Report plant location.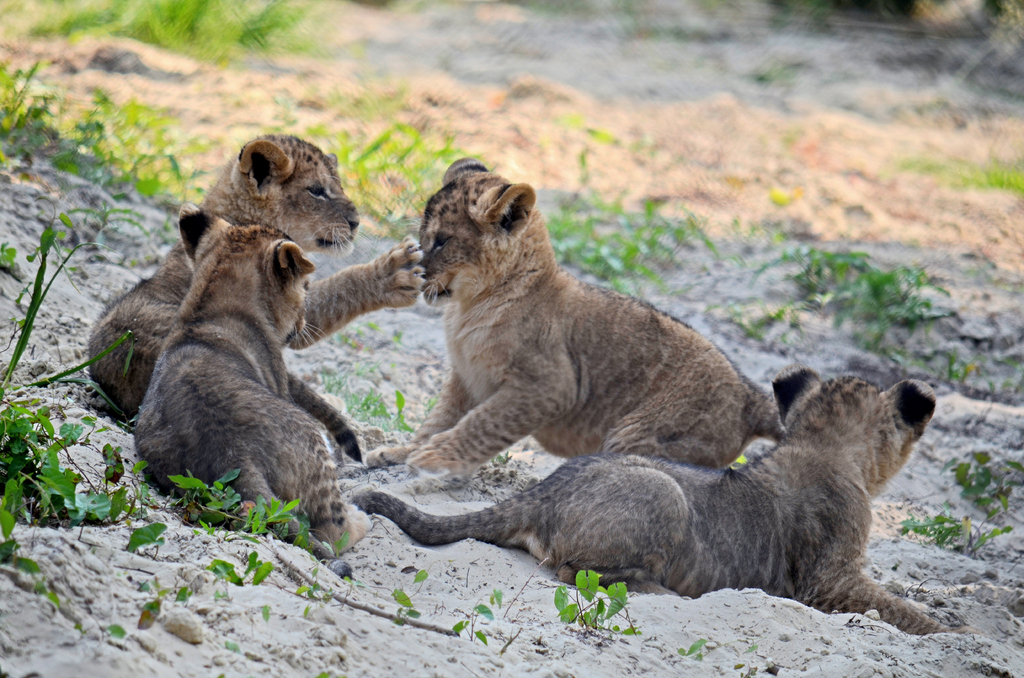
Report: {"x1": 897, "y1": 139, "x2": 1023, "y2": 197}.
